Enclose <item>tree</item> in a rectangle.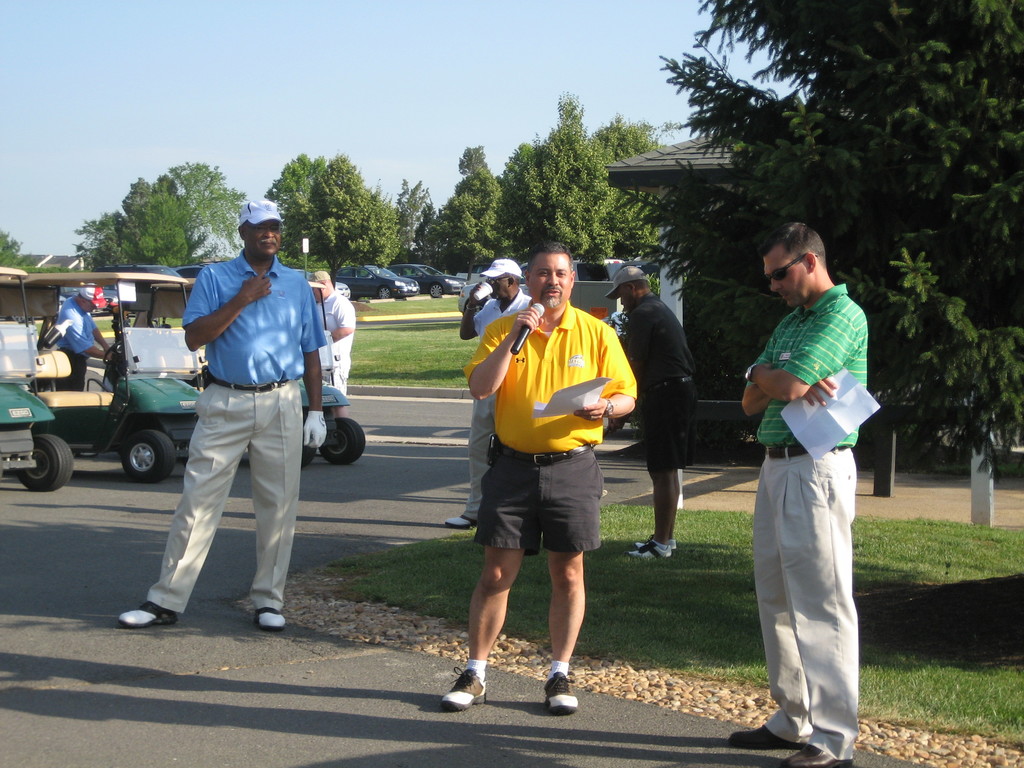
659 0 1021 466.
